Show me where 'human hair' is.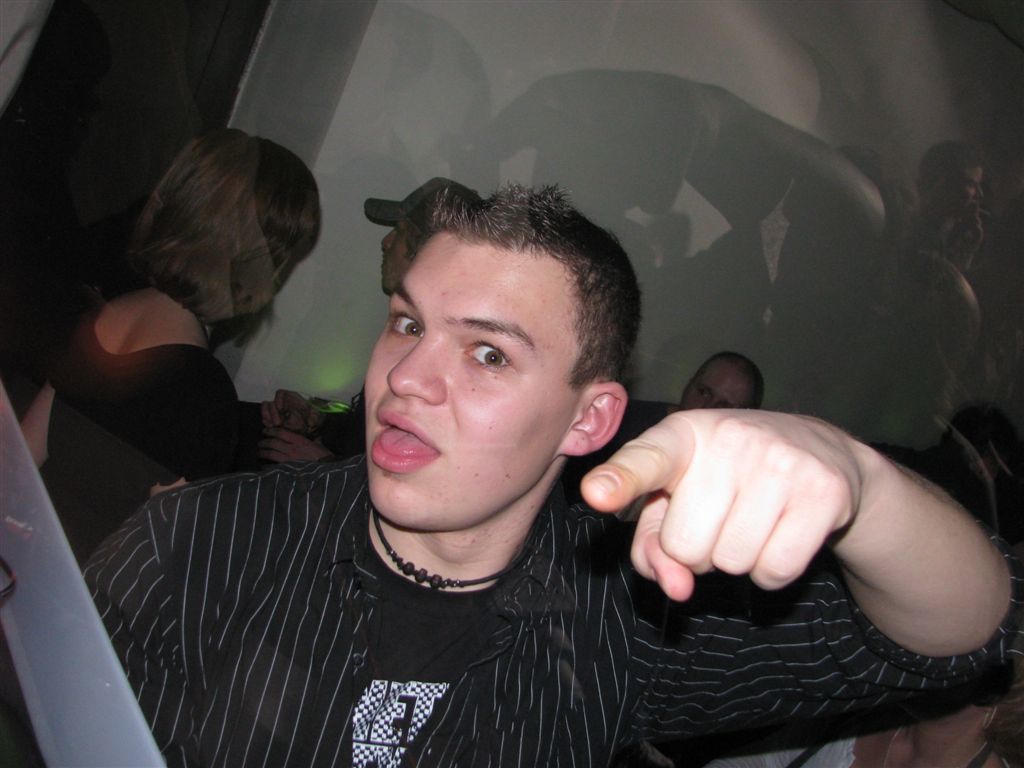
'human hair' is at bbox=[374, 178, 651, 420].
